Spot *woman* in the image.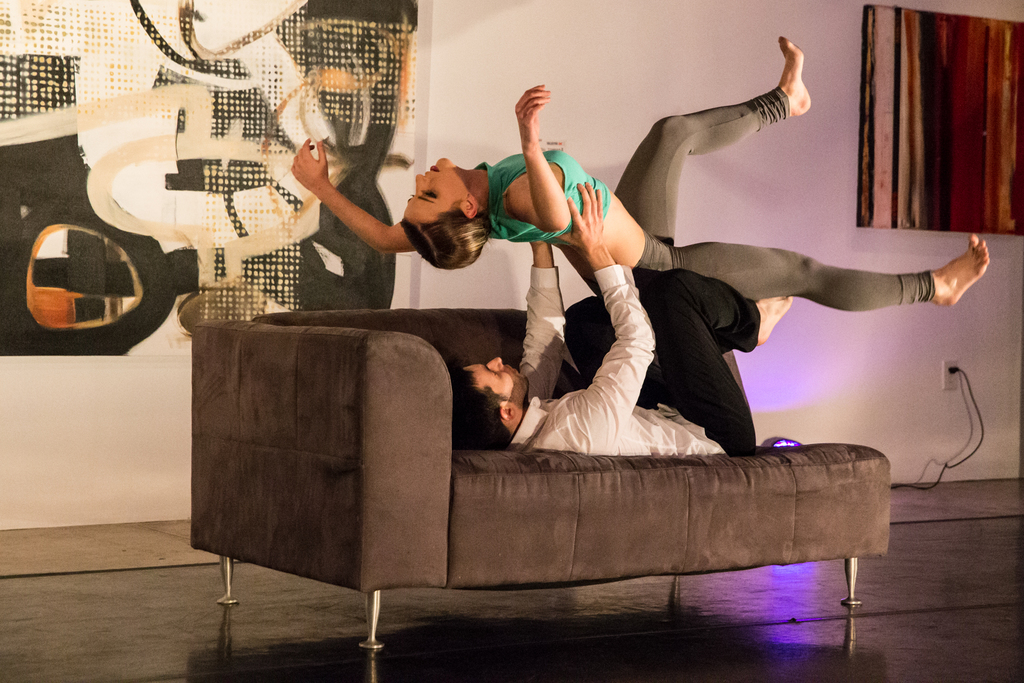
*woman* found at x1=289, y1=28, x2=989, y2=314.
